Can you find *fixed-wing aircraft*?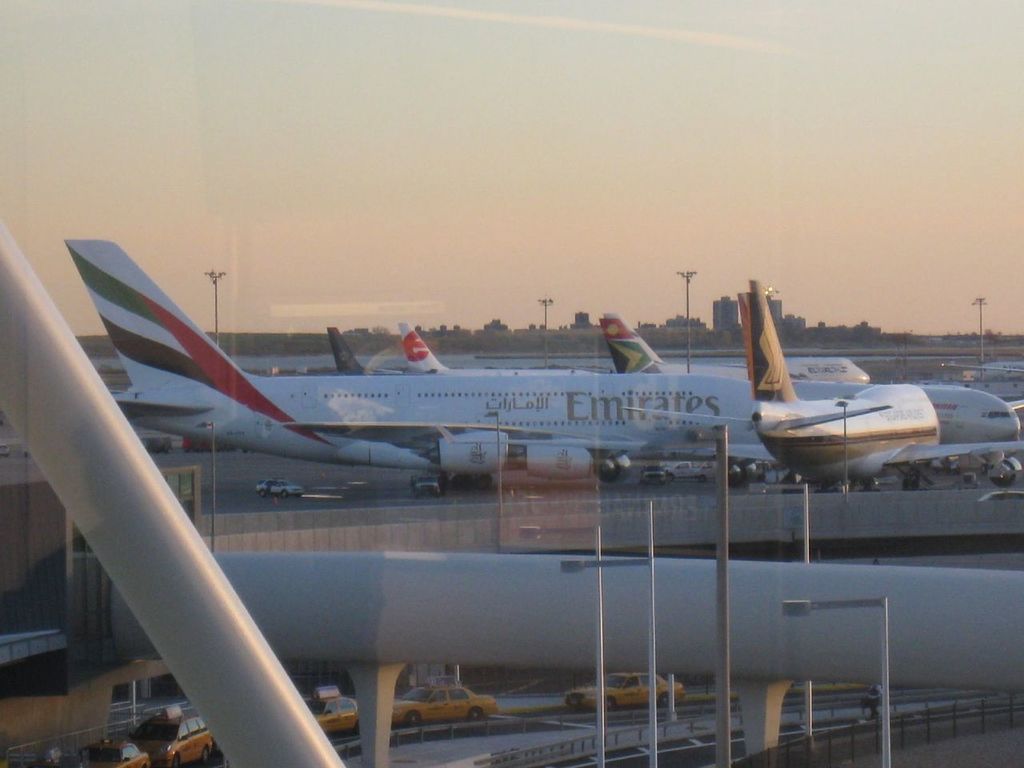
Yes, bounding box: <box>593,311,666,378</box>.
